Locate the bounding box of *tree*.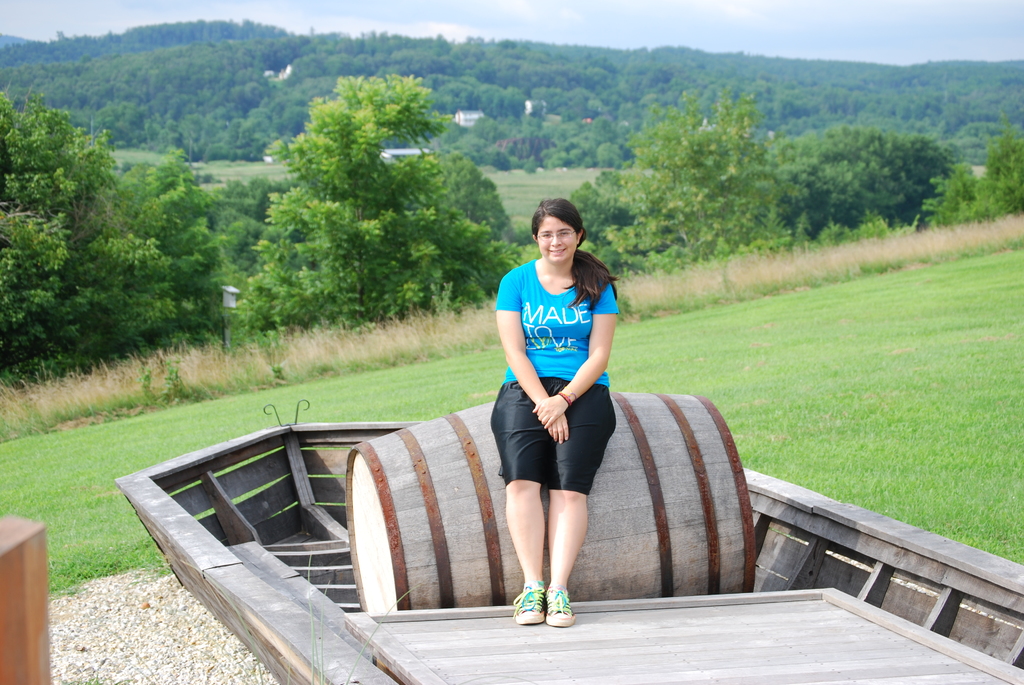
Bounding box: [x1=8, y1=88, x2=162, y2=367].
